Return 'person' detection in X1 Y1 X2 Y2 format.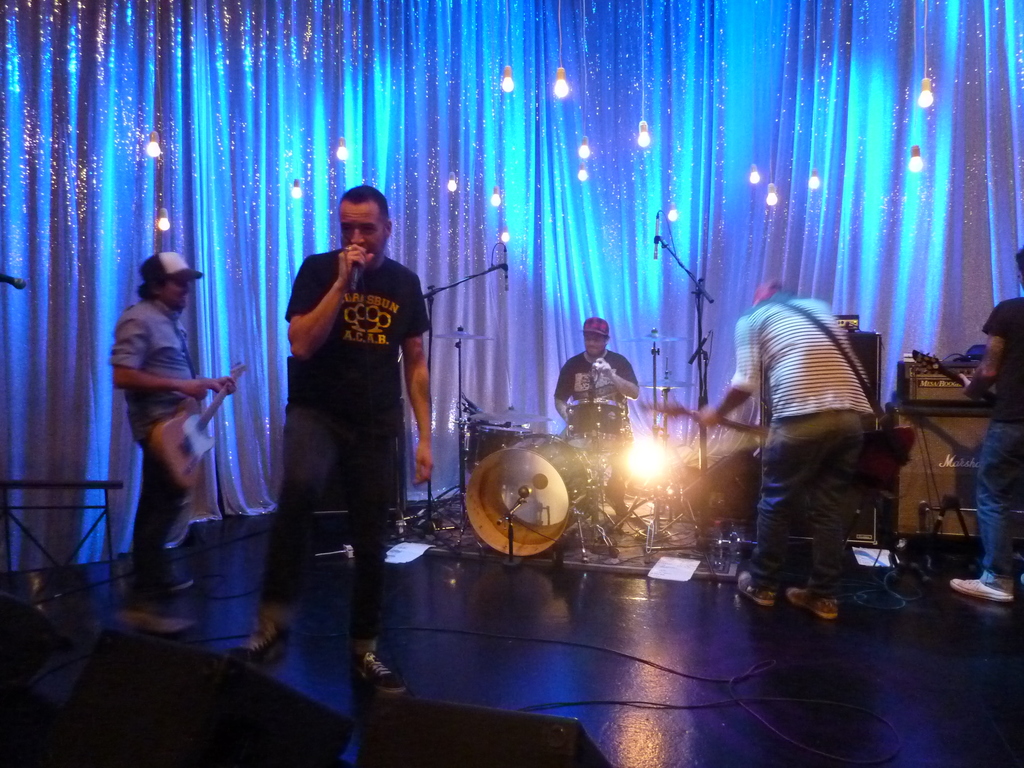
550 335 635 546.
